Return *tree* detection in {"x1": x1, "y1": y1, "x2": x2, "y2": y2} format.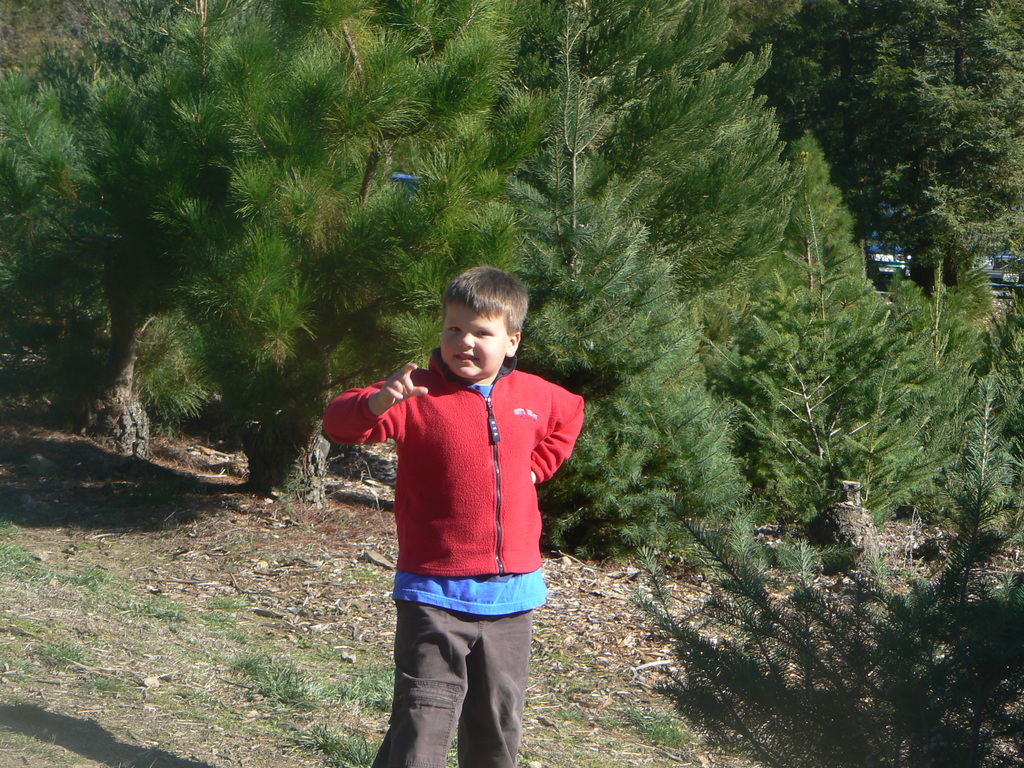
{"x1": 632, "y1": 373, "x2": 1016, "y2": 767}.
